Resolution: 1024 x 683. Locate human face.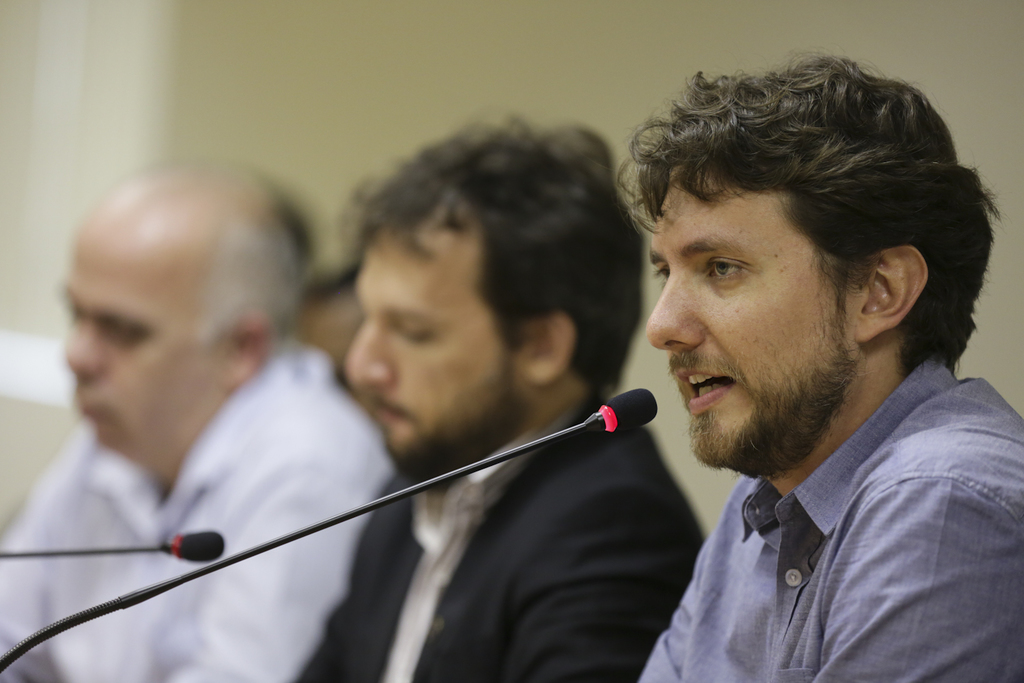
Rect(646, 161, 855, 471).
